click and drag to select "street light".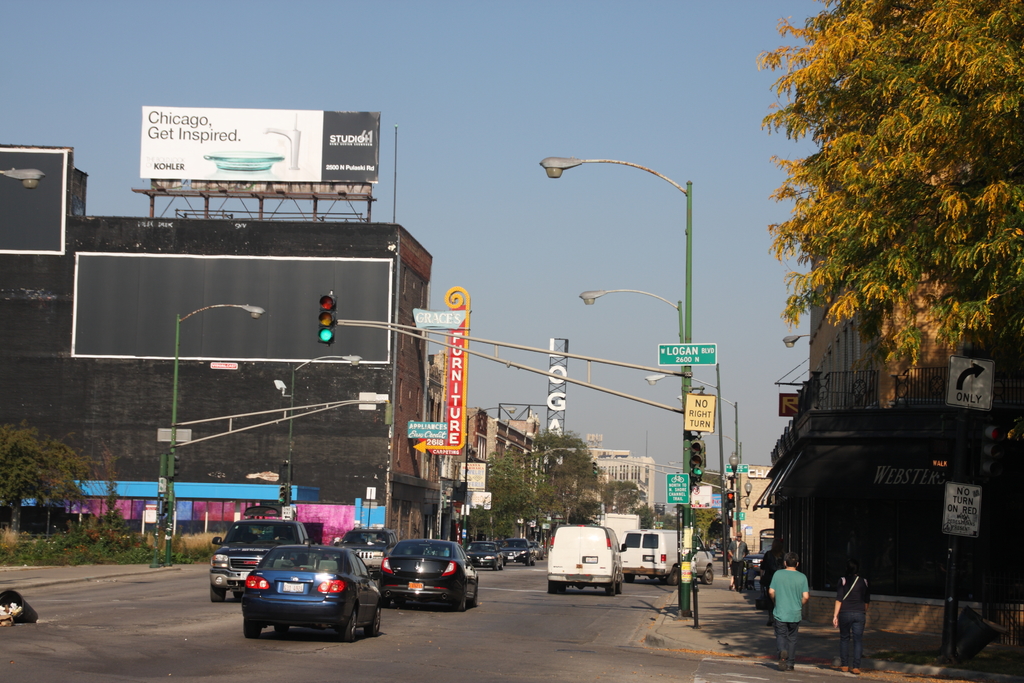
Selection: x1=286 y1=352 x2=362 y2=519.
